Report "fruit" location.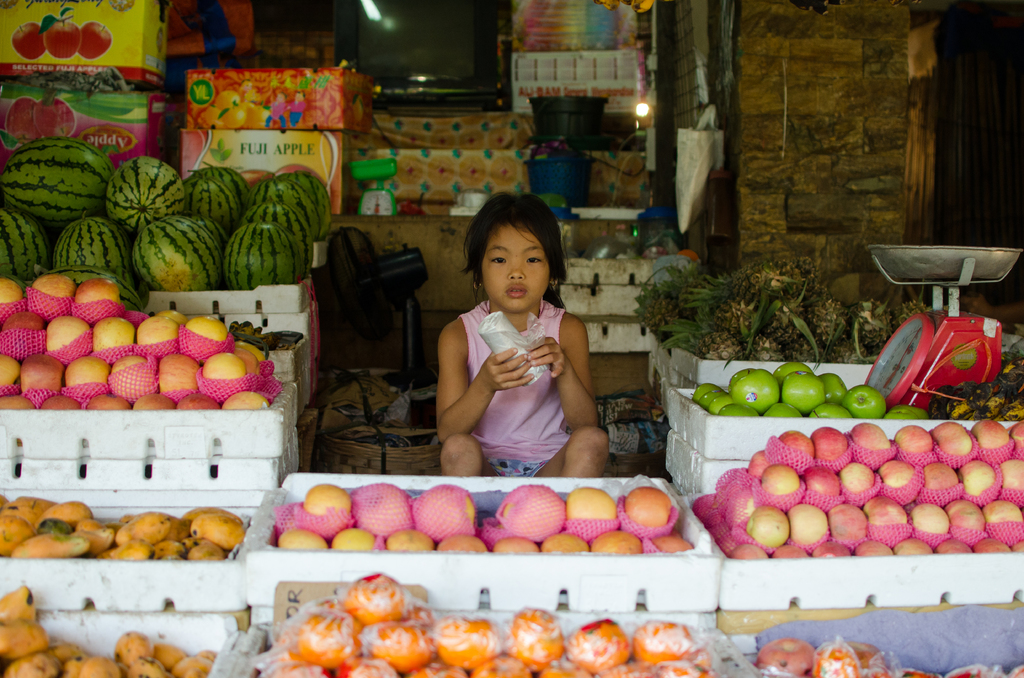
Report: bbox=(620, 486, 673, 536).
